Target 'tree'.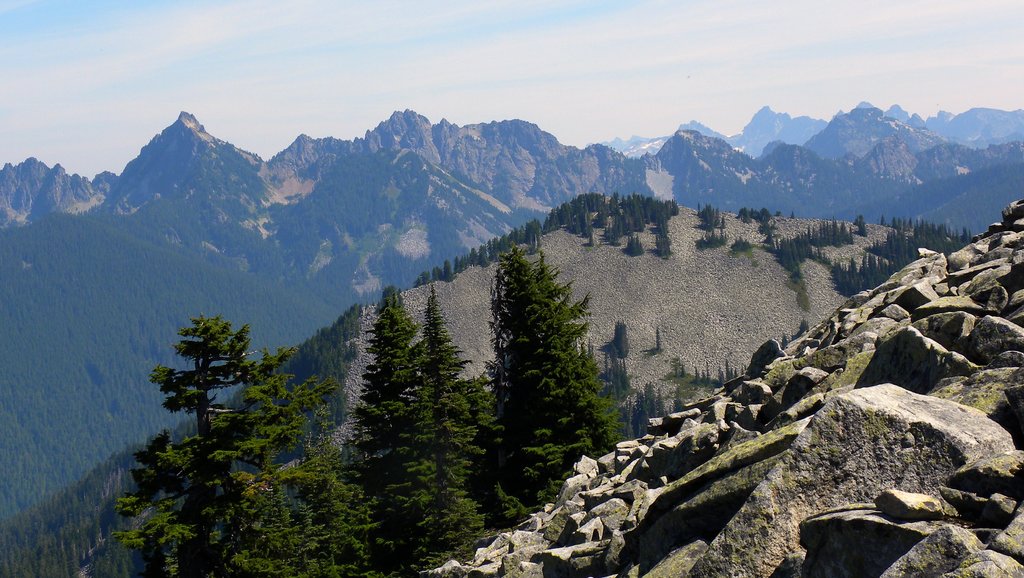
Target region: {"left": 115, "top": 303, "right": 374, "bottom": 577}.
